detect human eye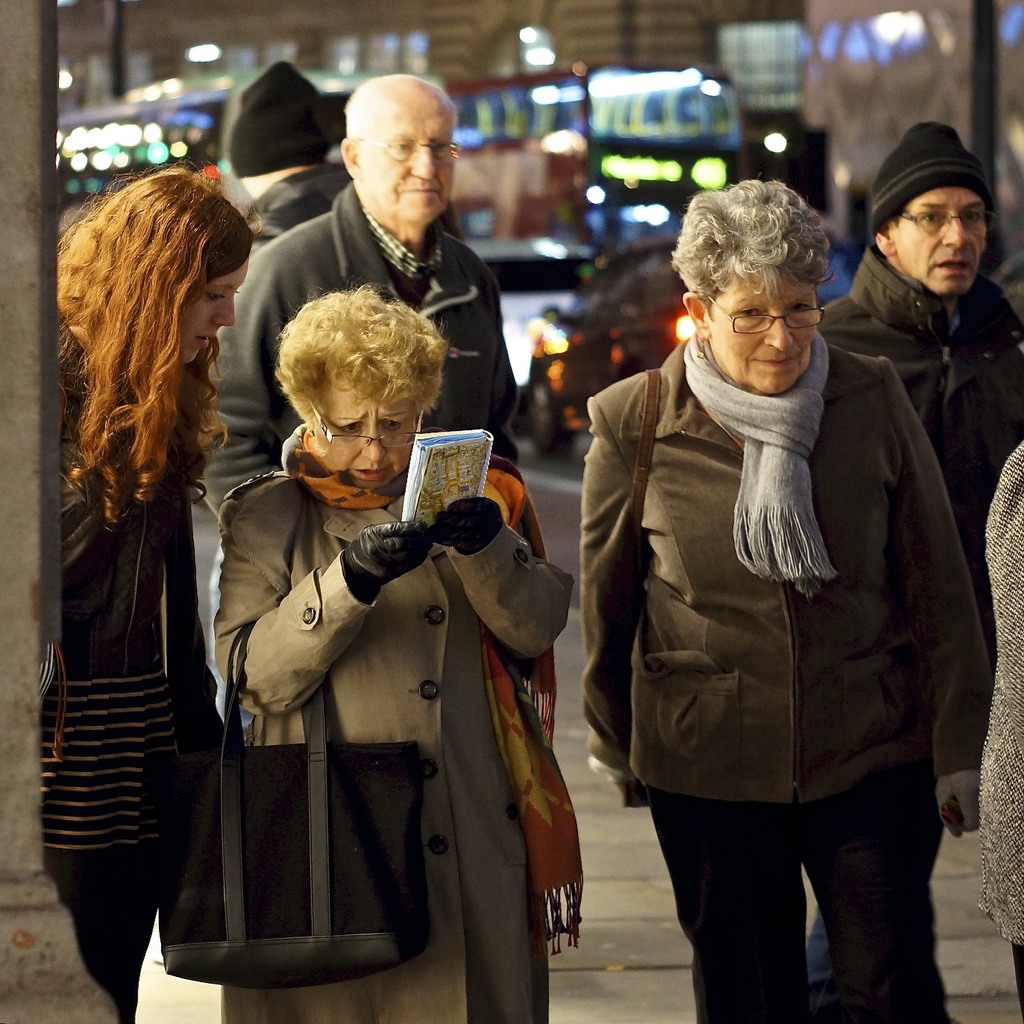
(733, 301, 765, 321)
